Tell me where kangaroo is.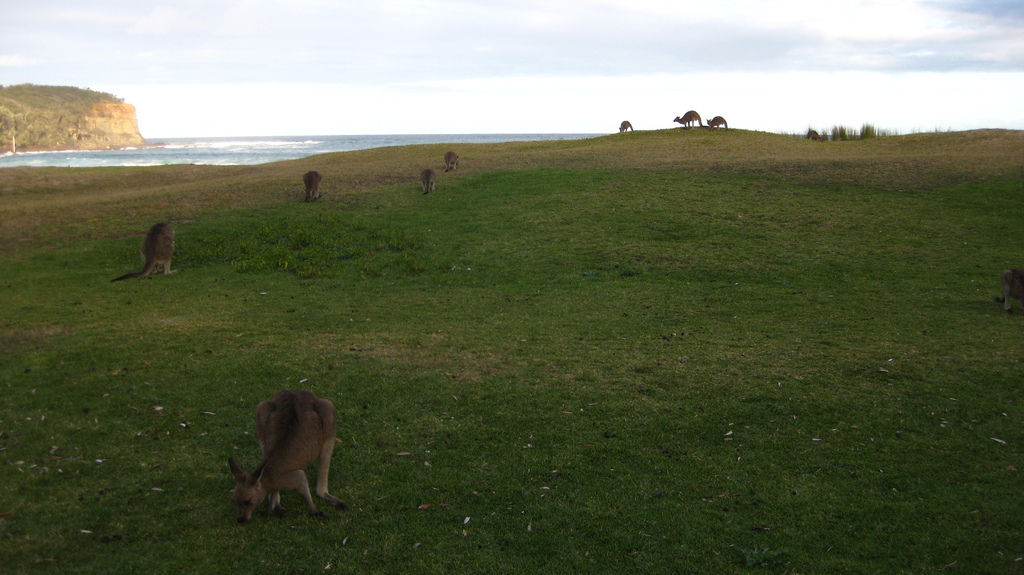
kangaroo is at [left=703, top=115, right=727, bottom=129].
